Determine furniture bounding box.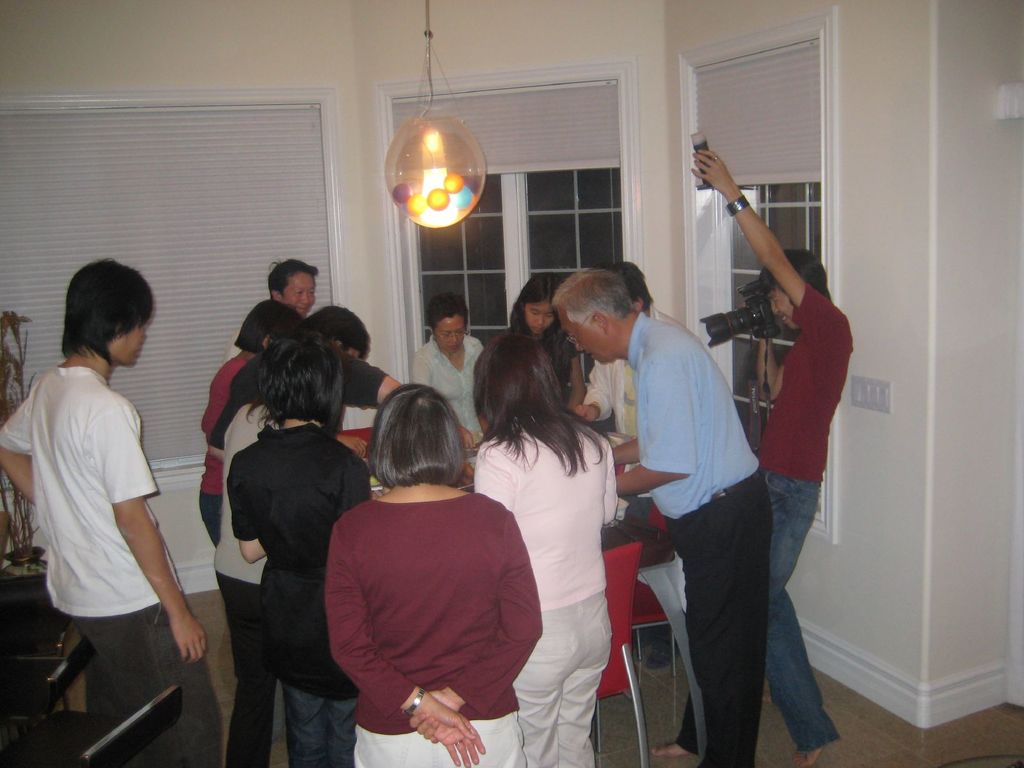
Determined: left=604, top=535, right=646, bottom=767.
